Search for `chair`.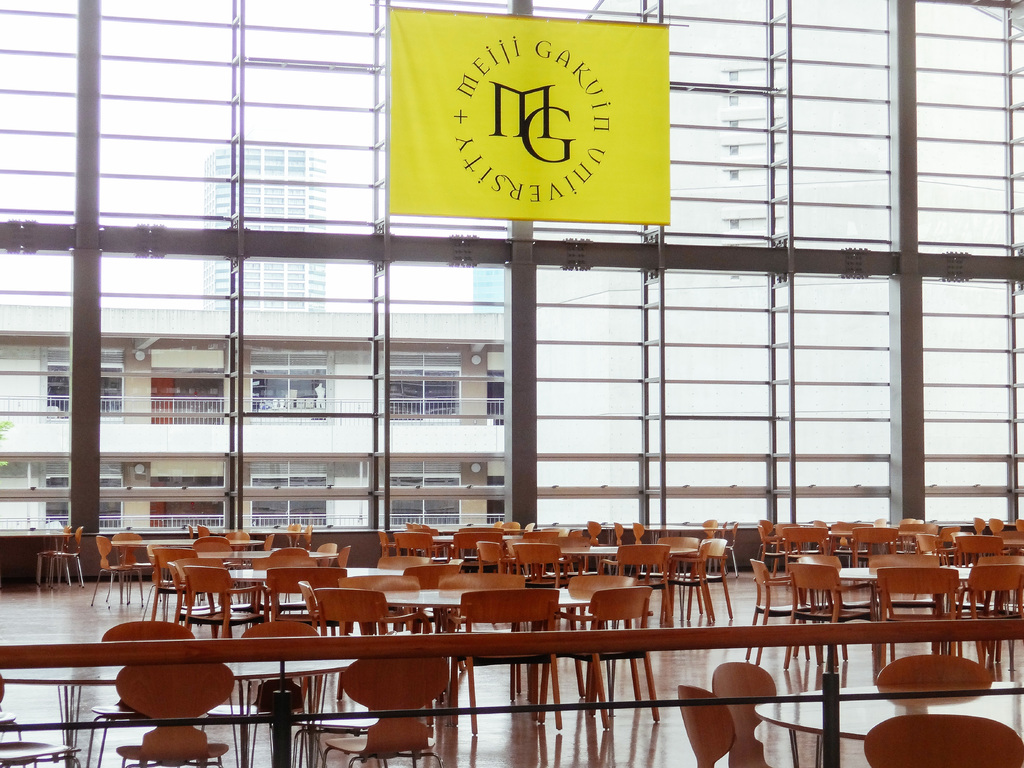
Found at 113,655,241,767.
